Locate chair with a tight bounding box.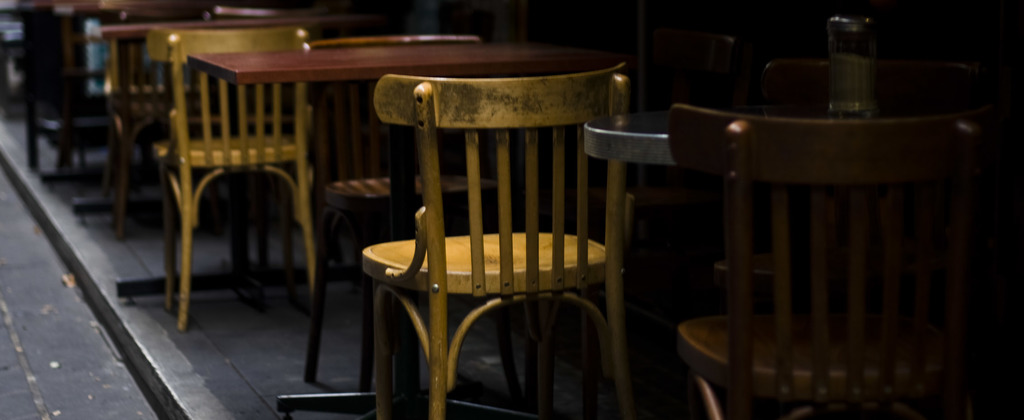
<box>299,36,514,397</box>.
